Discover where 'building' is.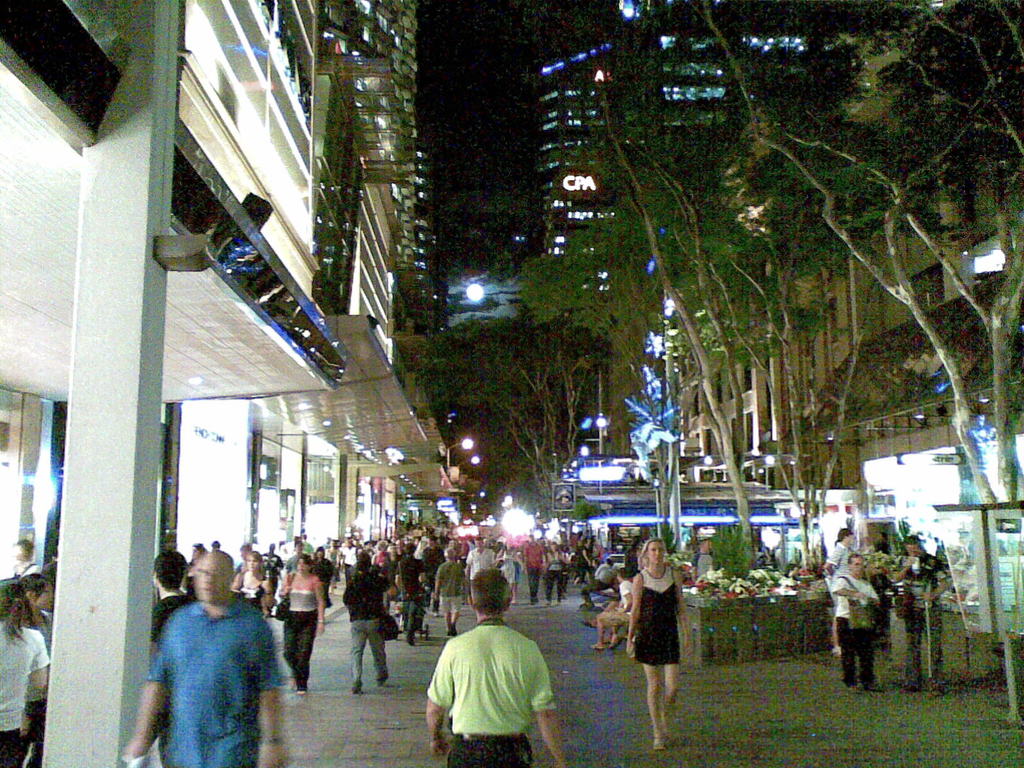
Discovered at <box>675,0,1023,636</box>.
